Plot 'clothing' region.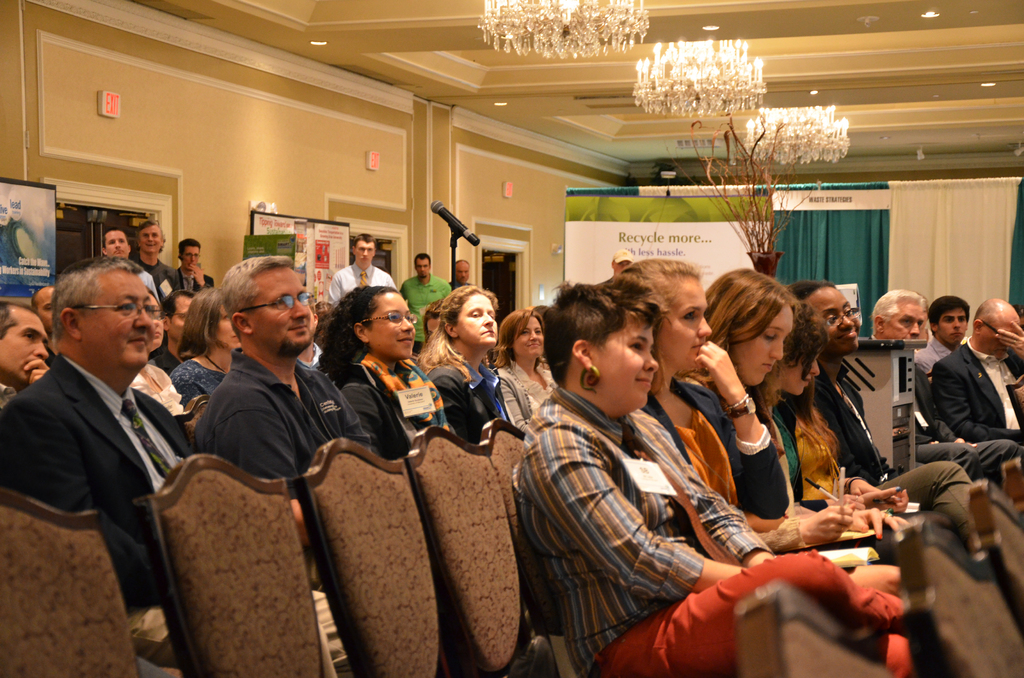
Plotted at rect(639, 367, 796, 542).
